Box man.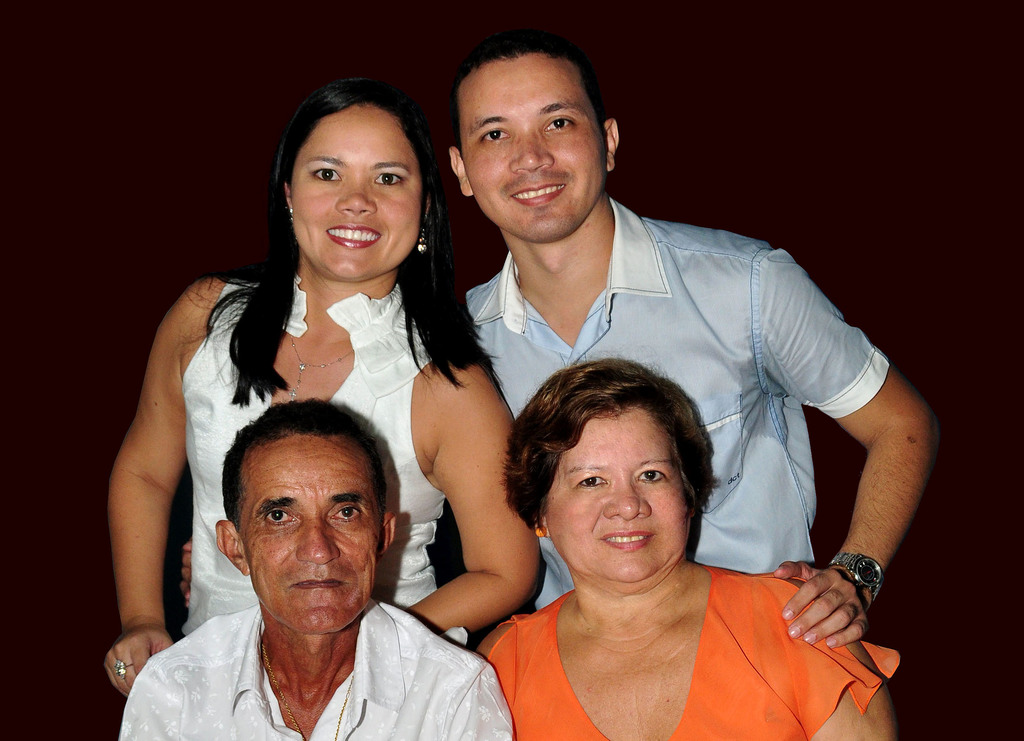
box(111, 372, 486, 740).
